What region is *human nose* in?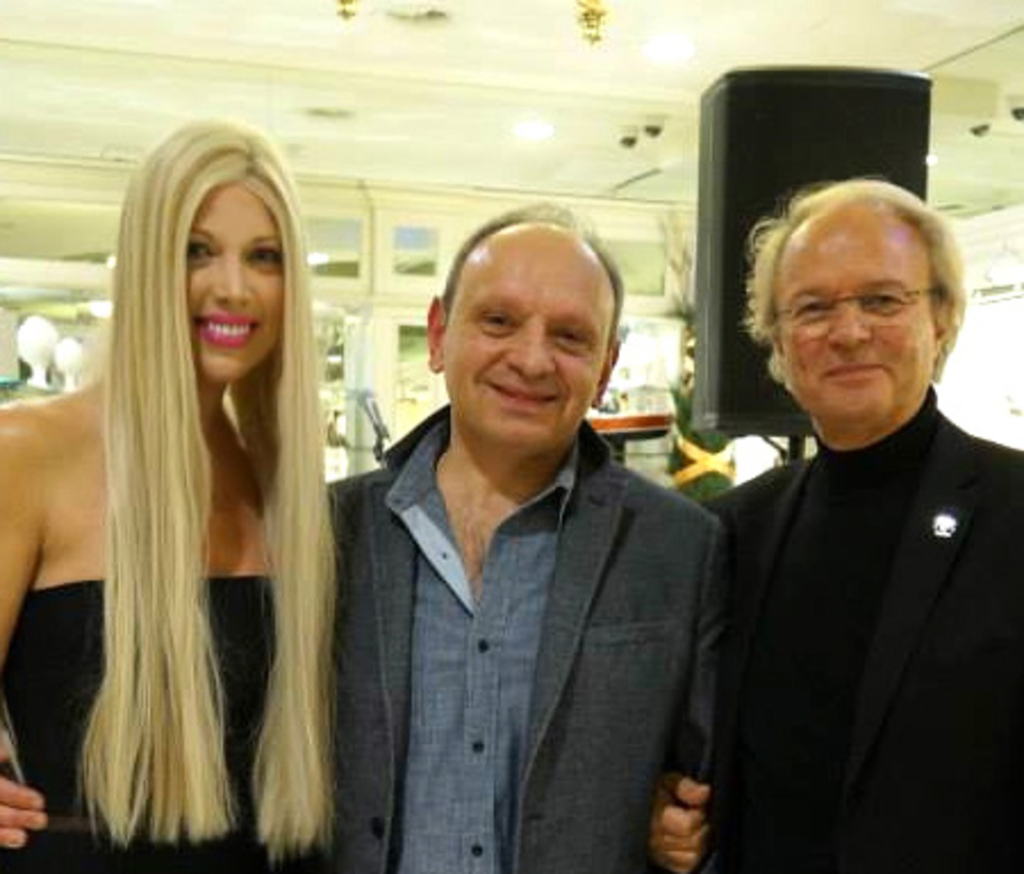
rect(209, 262, 250, 305).
